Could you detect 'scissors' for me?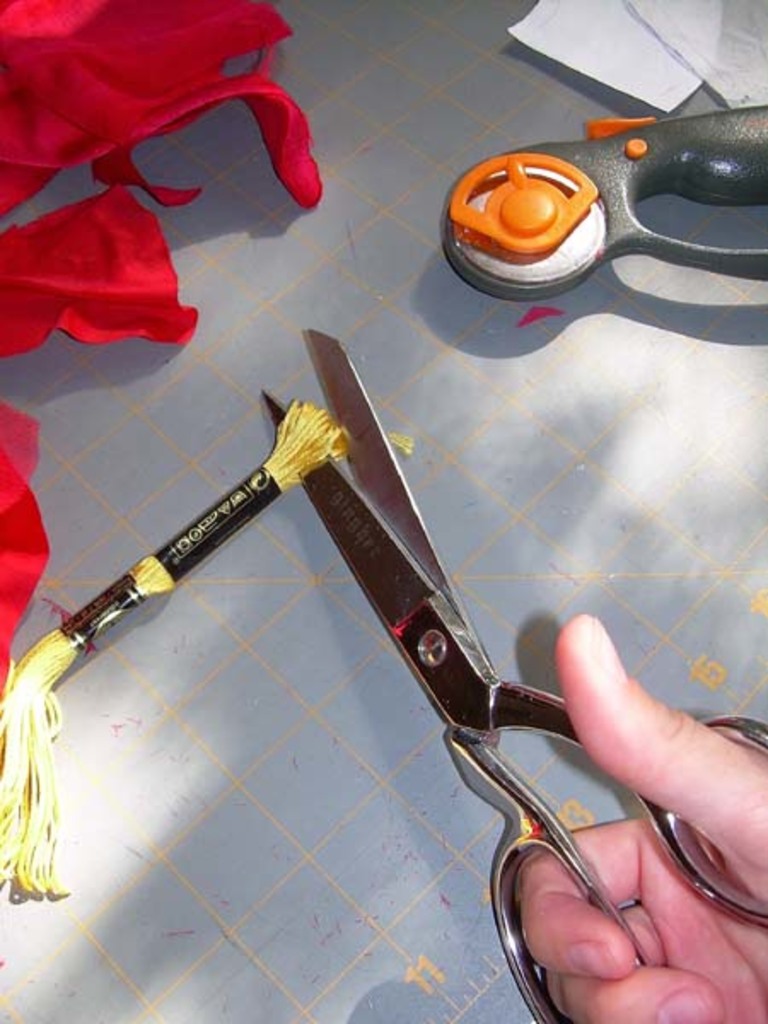
Detection result: bbox=[251, 326, 766, 1022].
